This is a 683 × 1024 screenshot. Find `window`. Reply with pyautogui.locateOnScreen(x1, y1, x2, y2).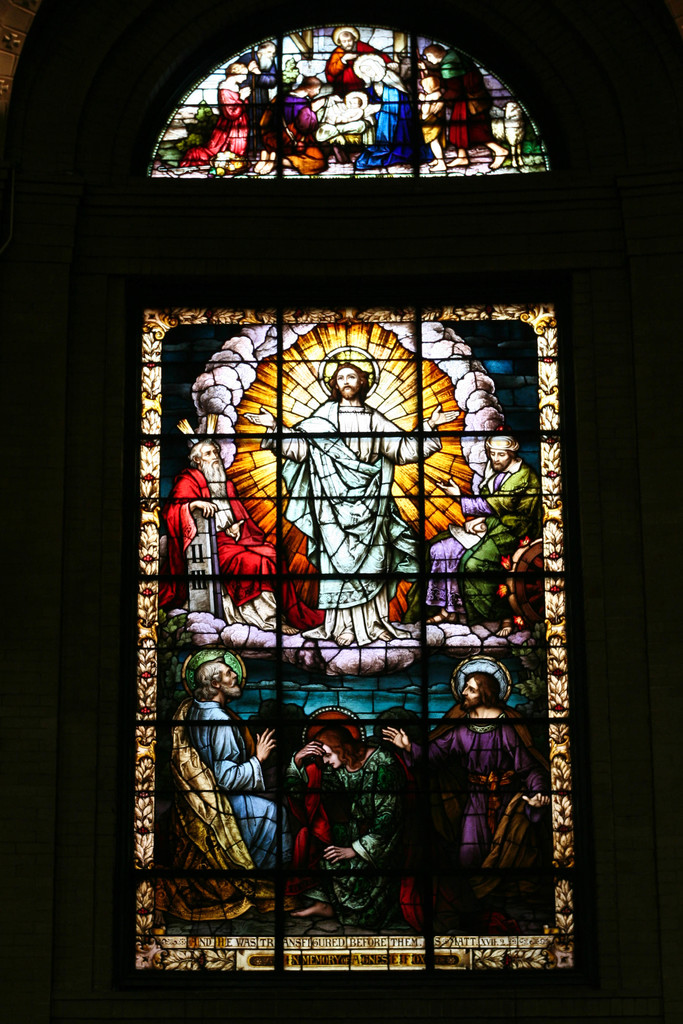
pyautogui.locateOnScreen(134, 304, 577, 976).
